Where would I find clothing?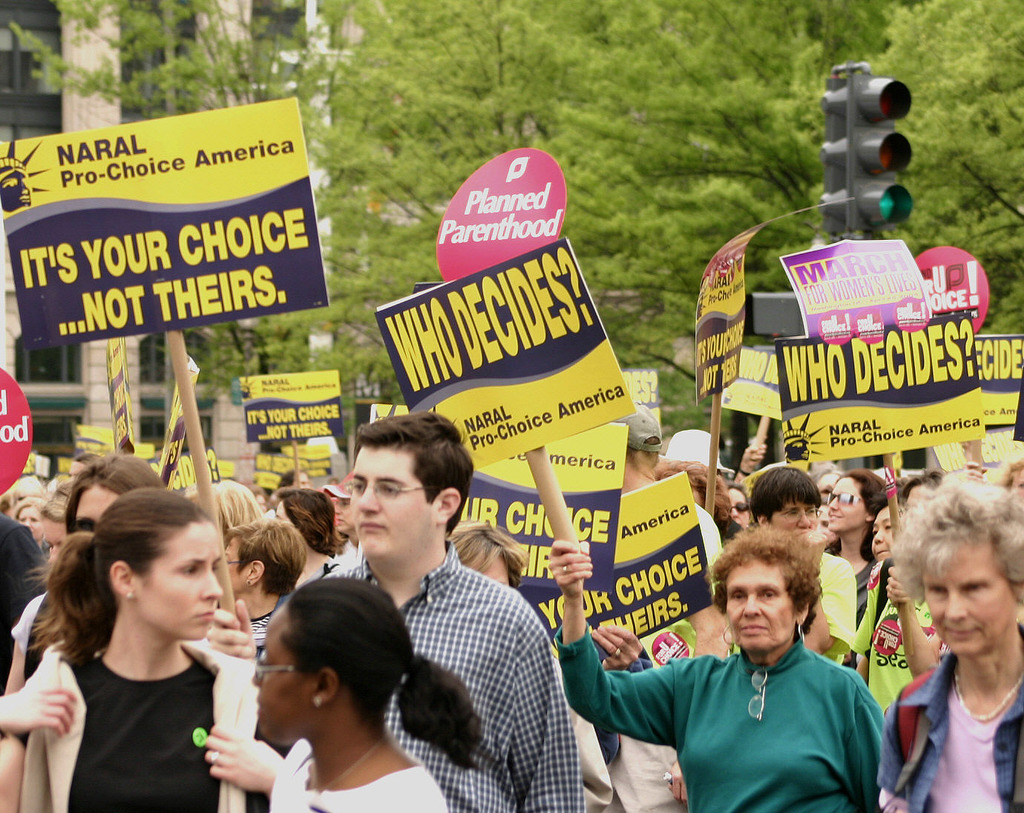
At (724, 541, 852, 665).
